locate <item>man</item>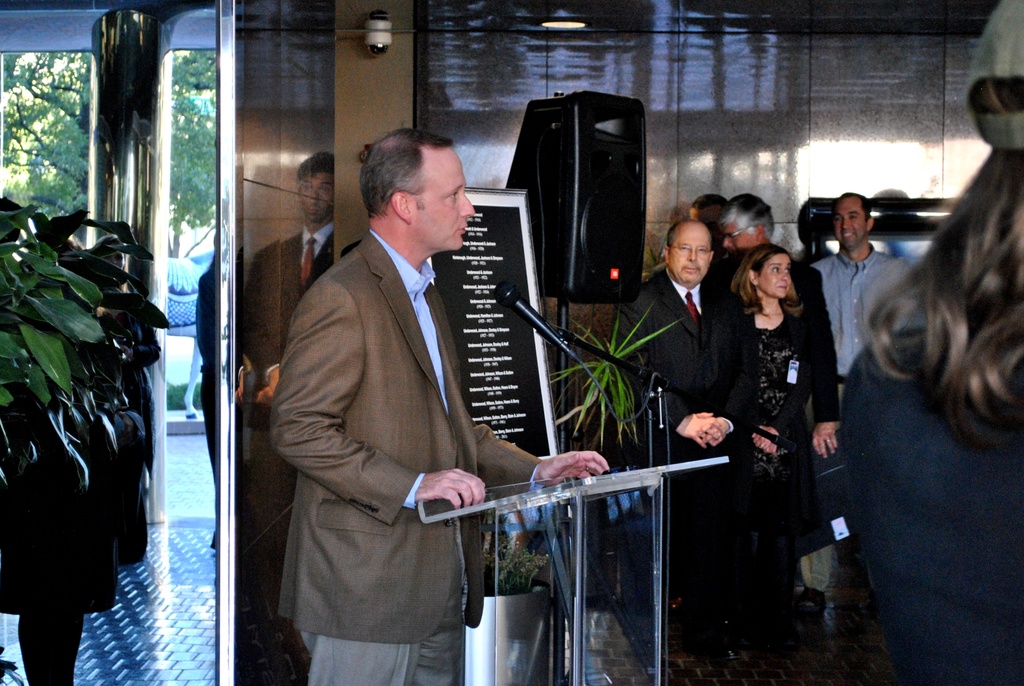
box=[801, 190, 916, 612]
